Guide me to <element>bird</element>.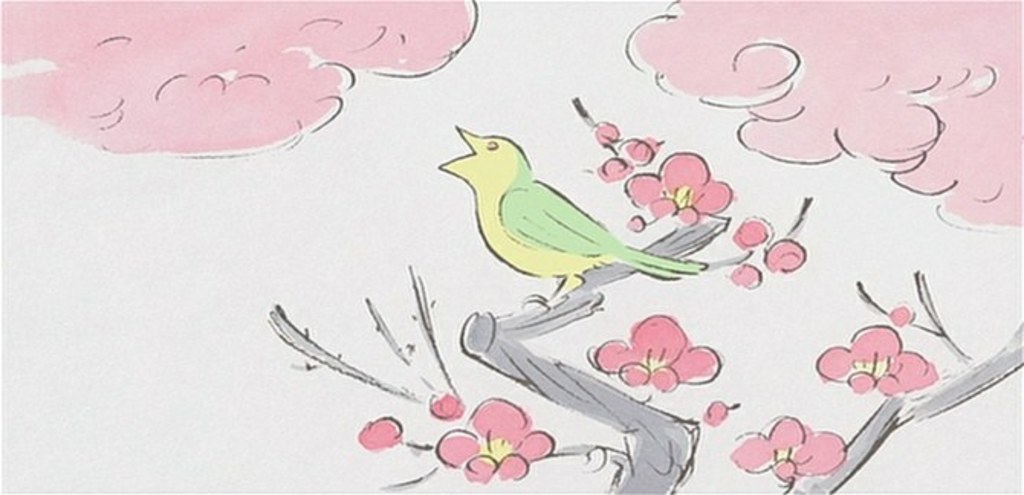
Guidance: rect(428, 116, 711, 310).
